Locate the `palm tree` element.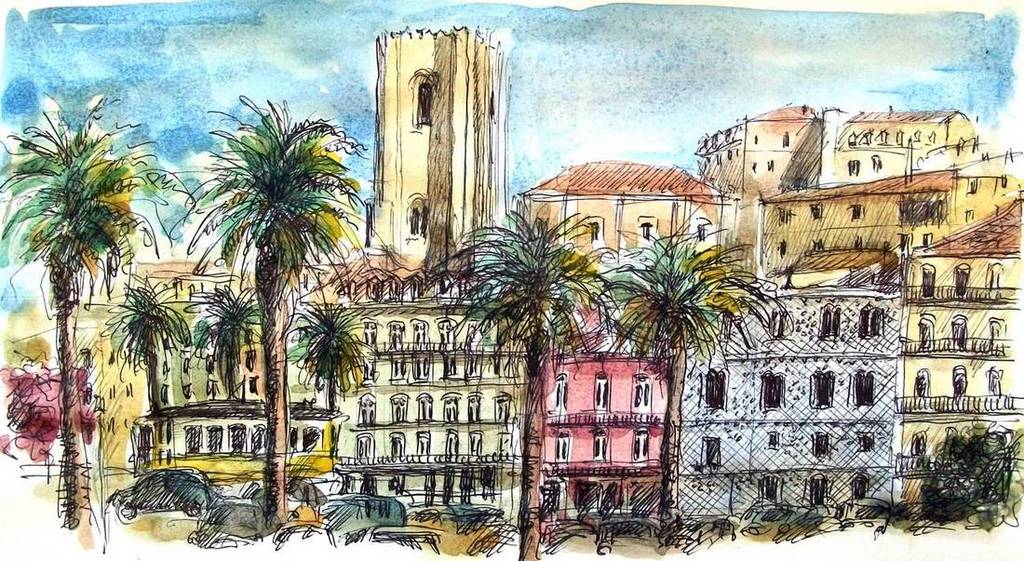
Element bbox: x1=117, y1=291, x2=190, y2=550.
